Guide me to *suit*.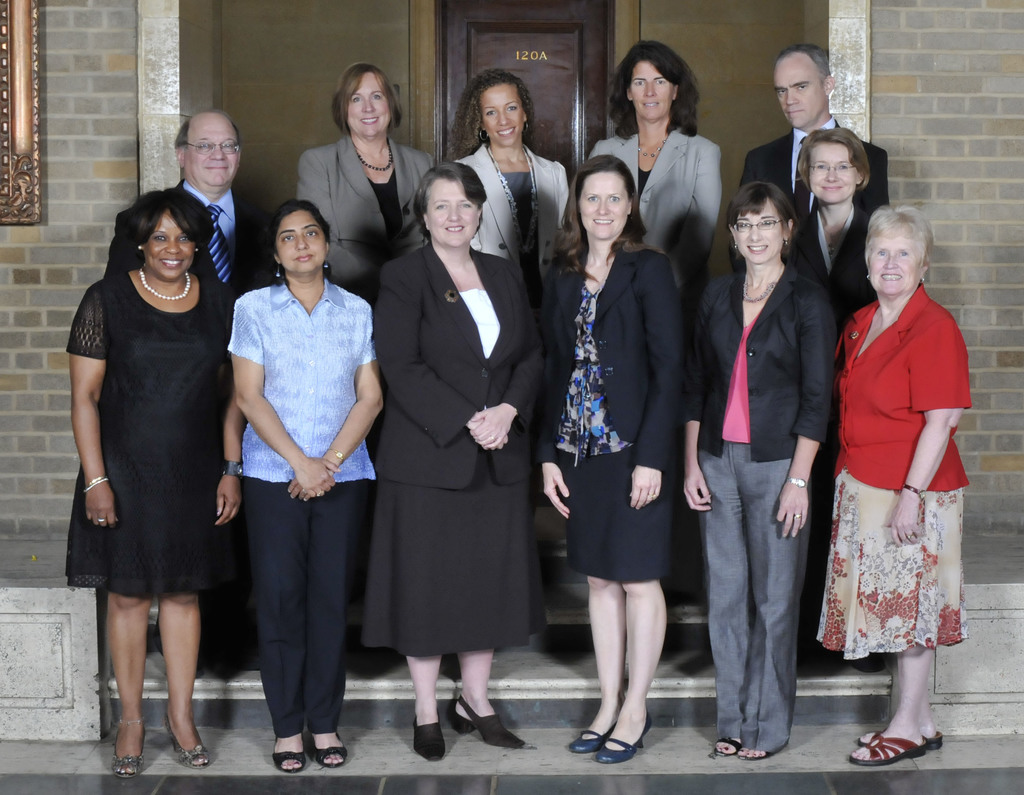
Guidance: bbox=(591, 131, 724, 298).
